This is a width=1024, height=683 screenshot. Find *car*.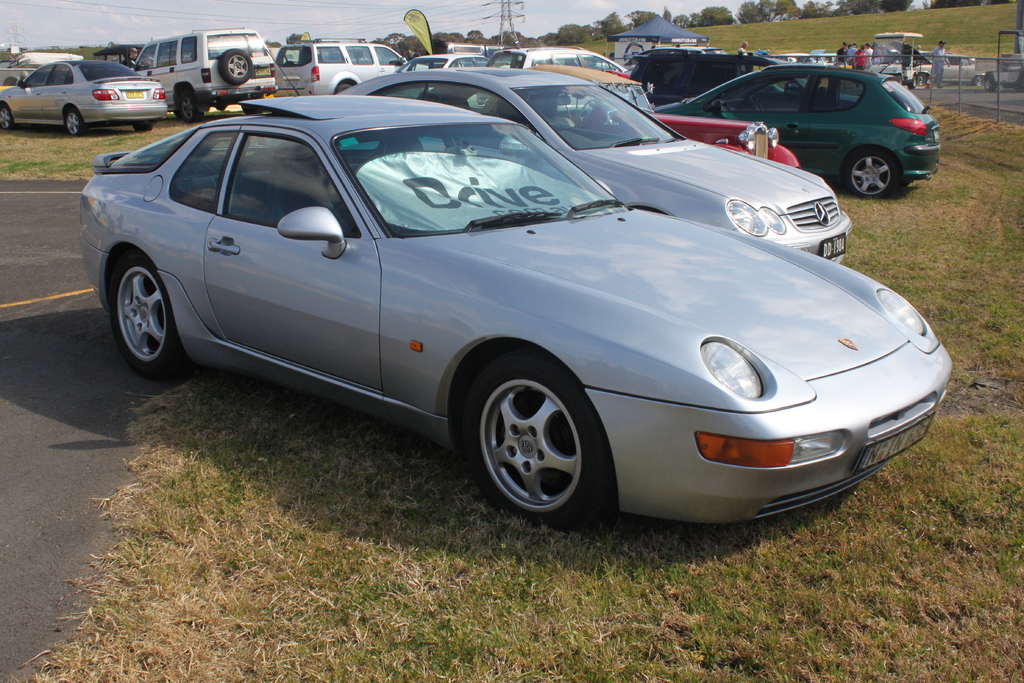
Bounding box: region(798, 49, 836, 67).
